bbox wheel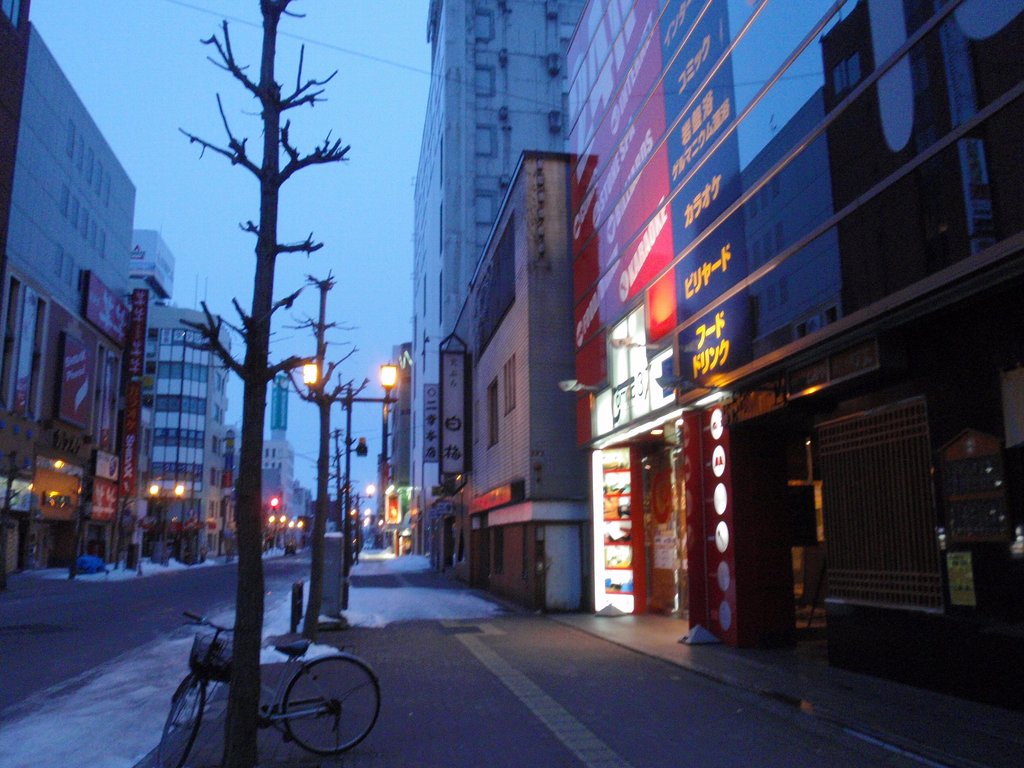
154:680:206:767
